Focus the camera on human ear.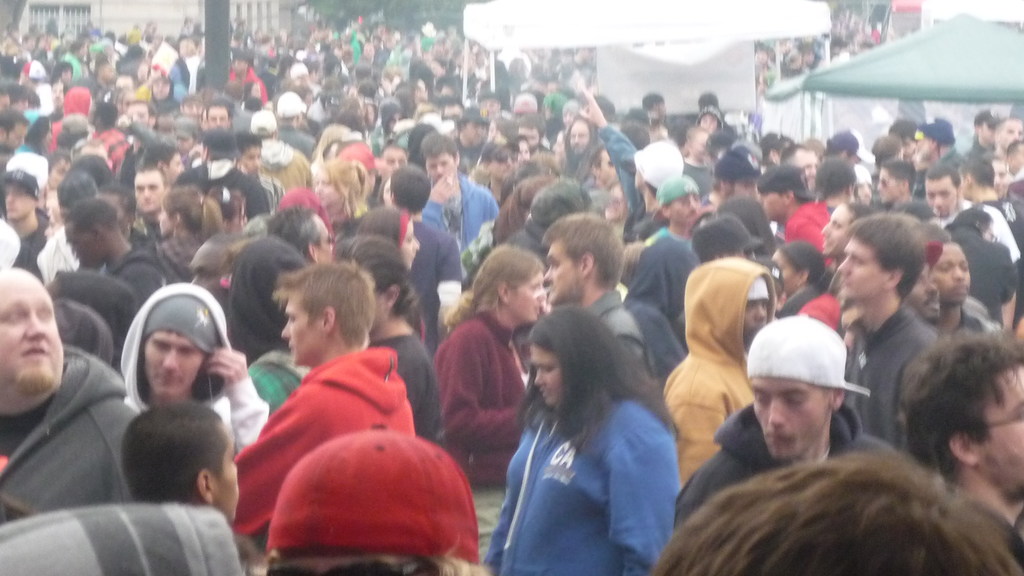
Focus region: pyautogui.locateOnScreen(950, 433, 975, 466).
